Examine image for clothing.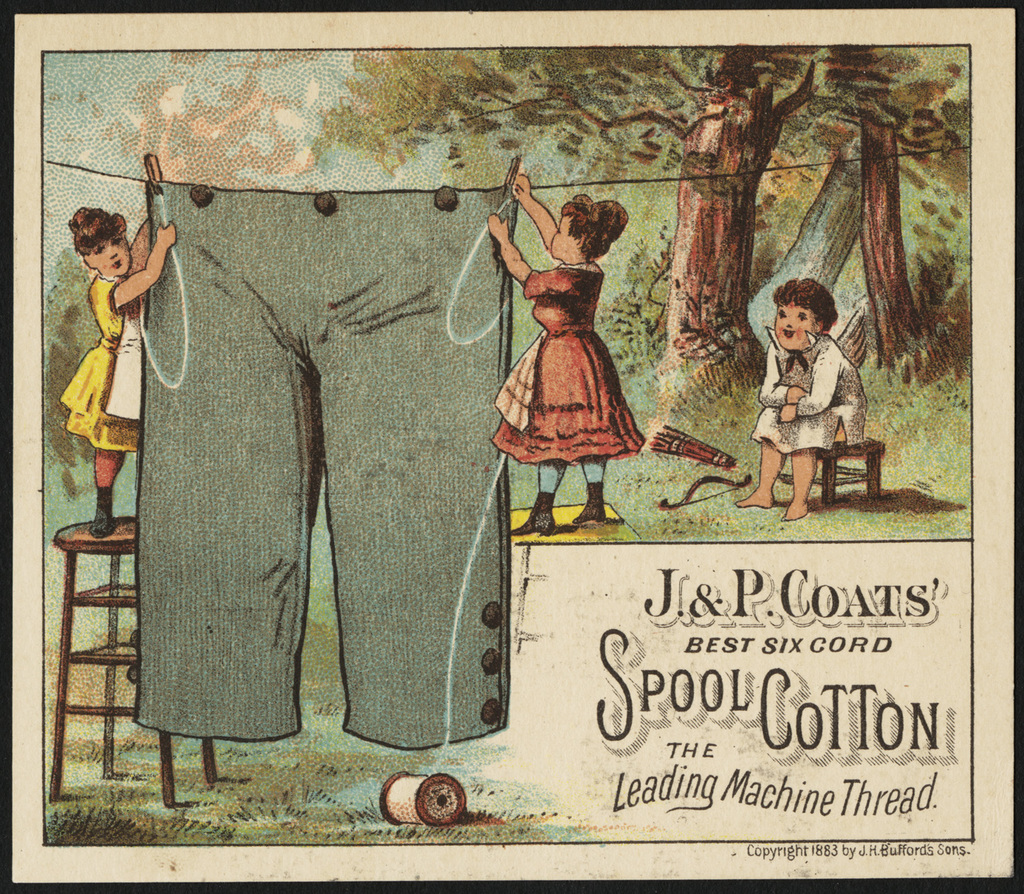
Examination result: box(122, 174, 526, 761).
